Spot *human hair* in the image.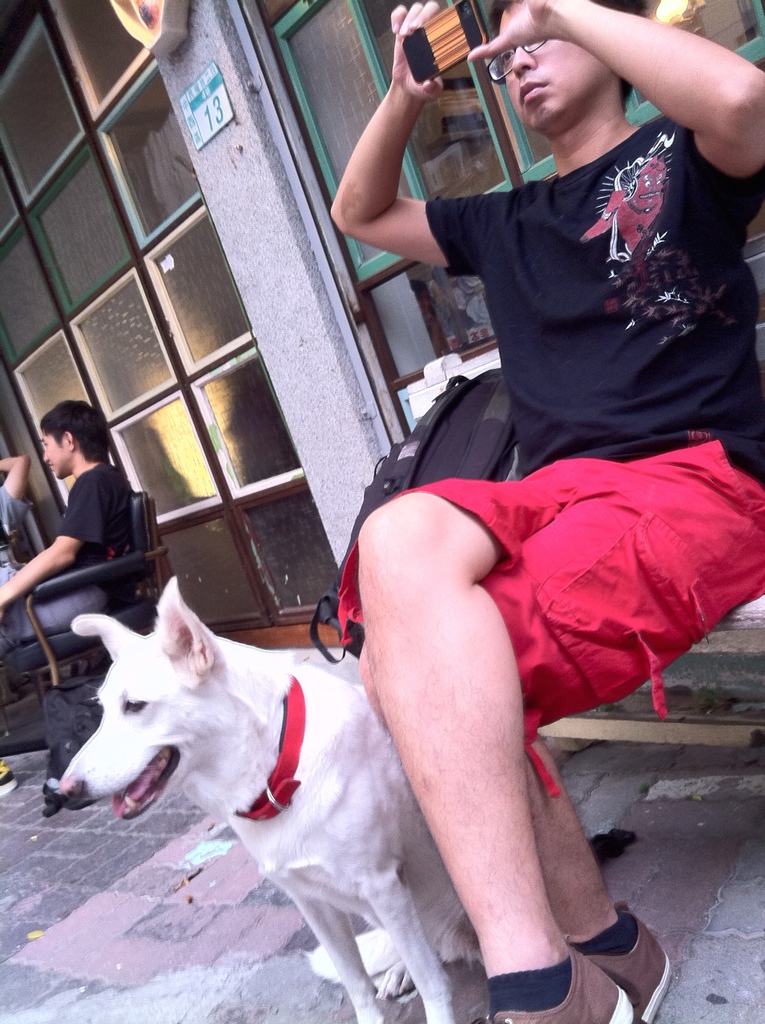
*human hair* found at locate(31, 404, 109, 476).
